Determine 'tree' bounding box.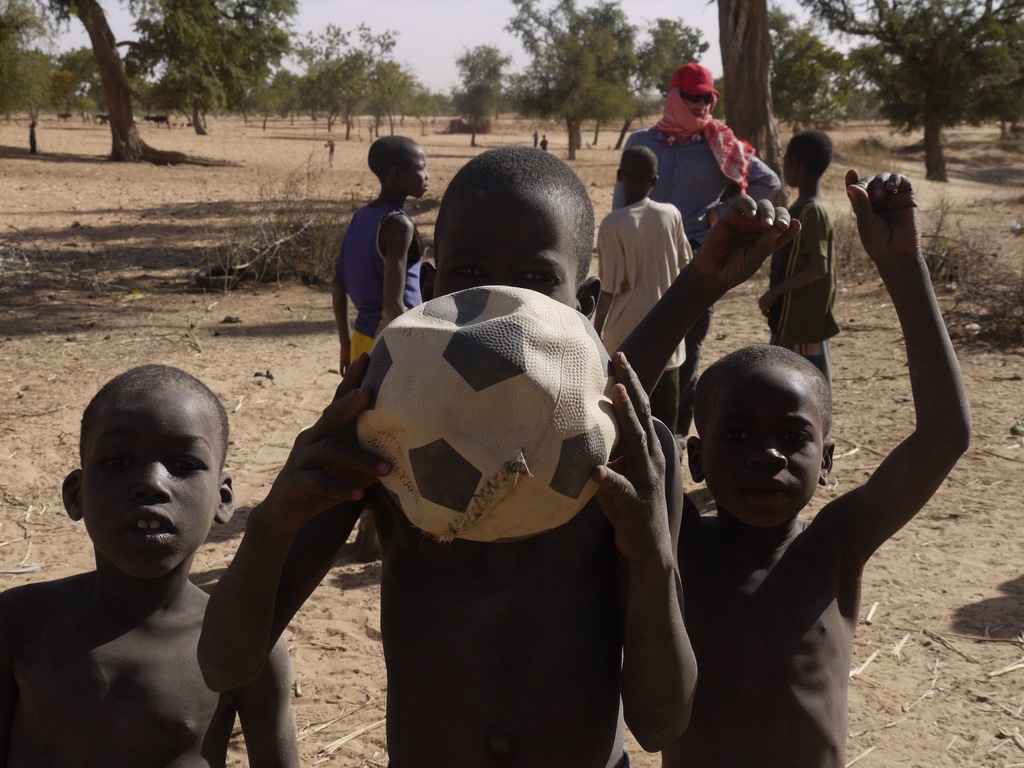
Determined: 817:12:1023:180.
